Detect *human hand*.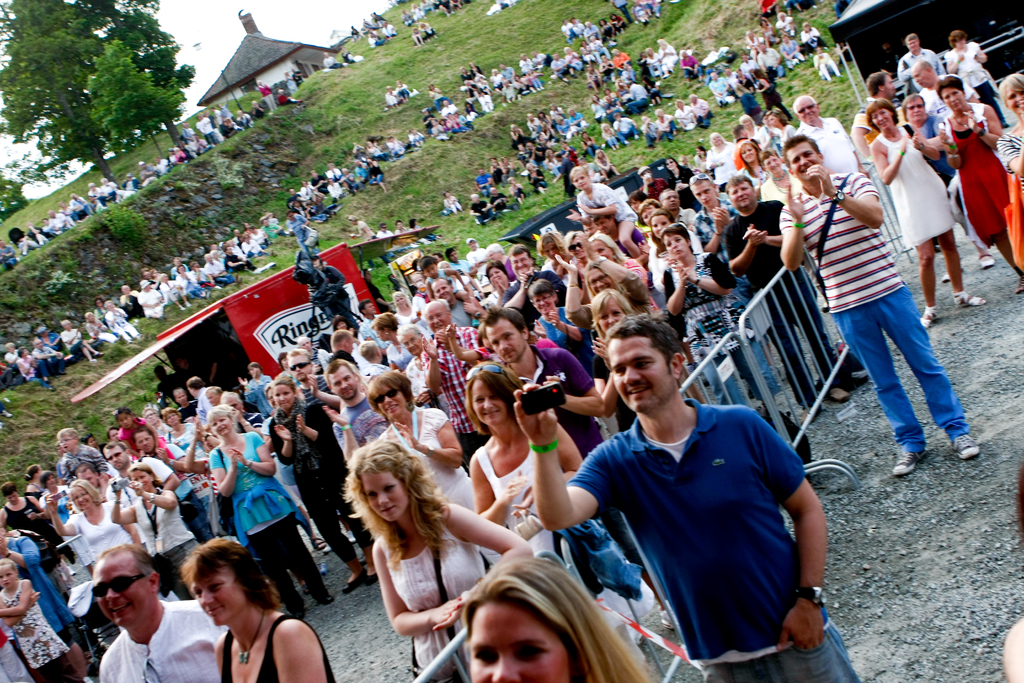
Detected at rect(428, 595, 461, 621).
